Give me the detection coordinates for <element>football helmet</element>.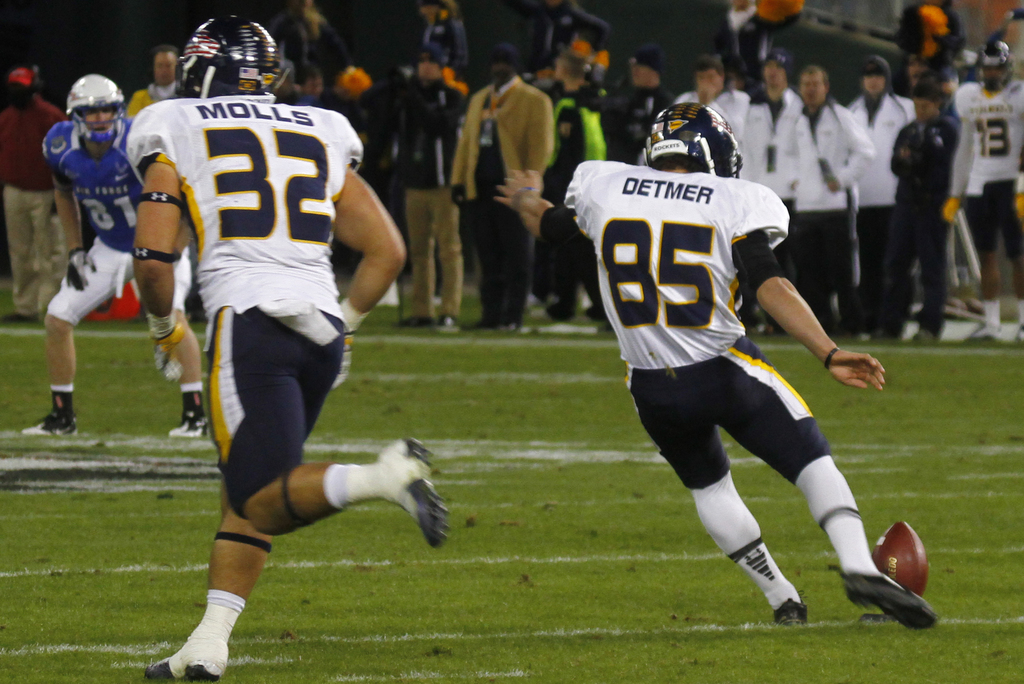
(652,94,739,178).
